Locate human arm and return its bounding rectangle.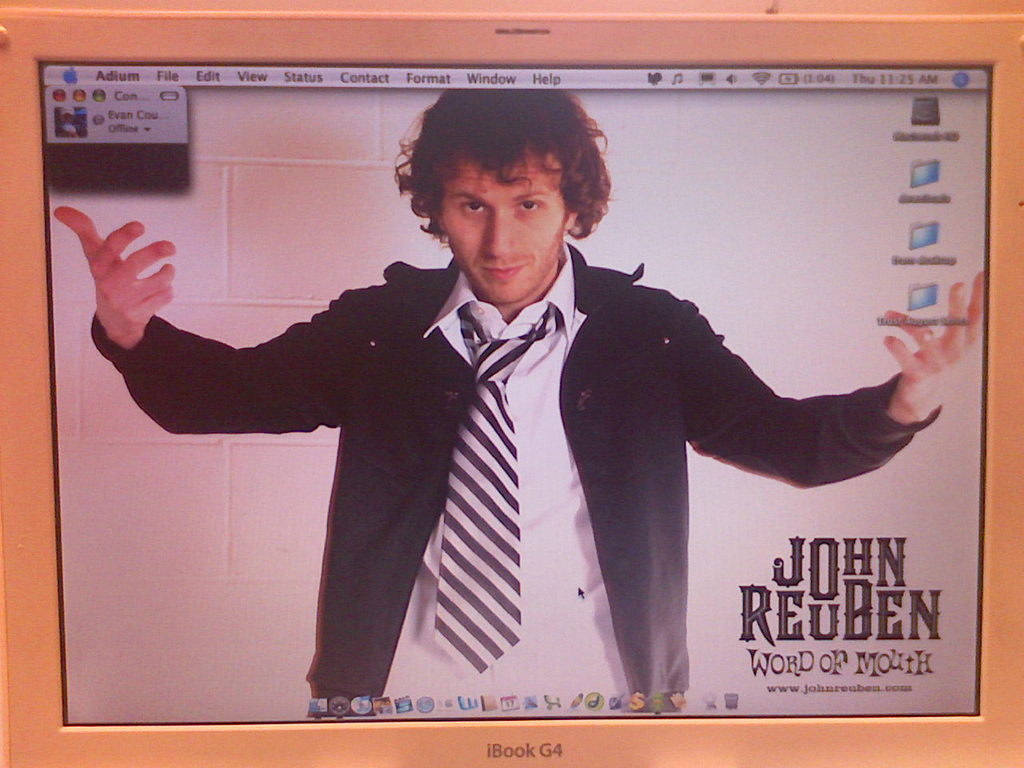
l=56, t=206, r=364, b=430.
